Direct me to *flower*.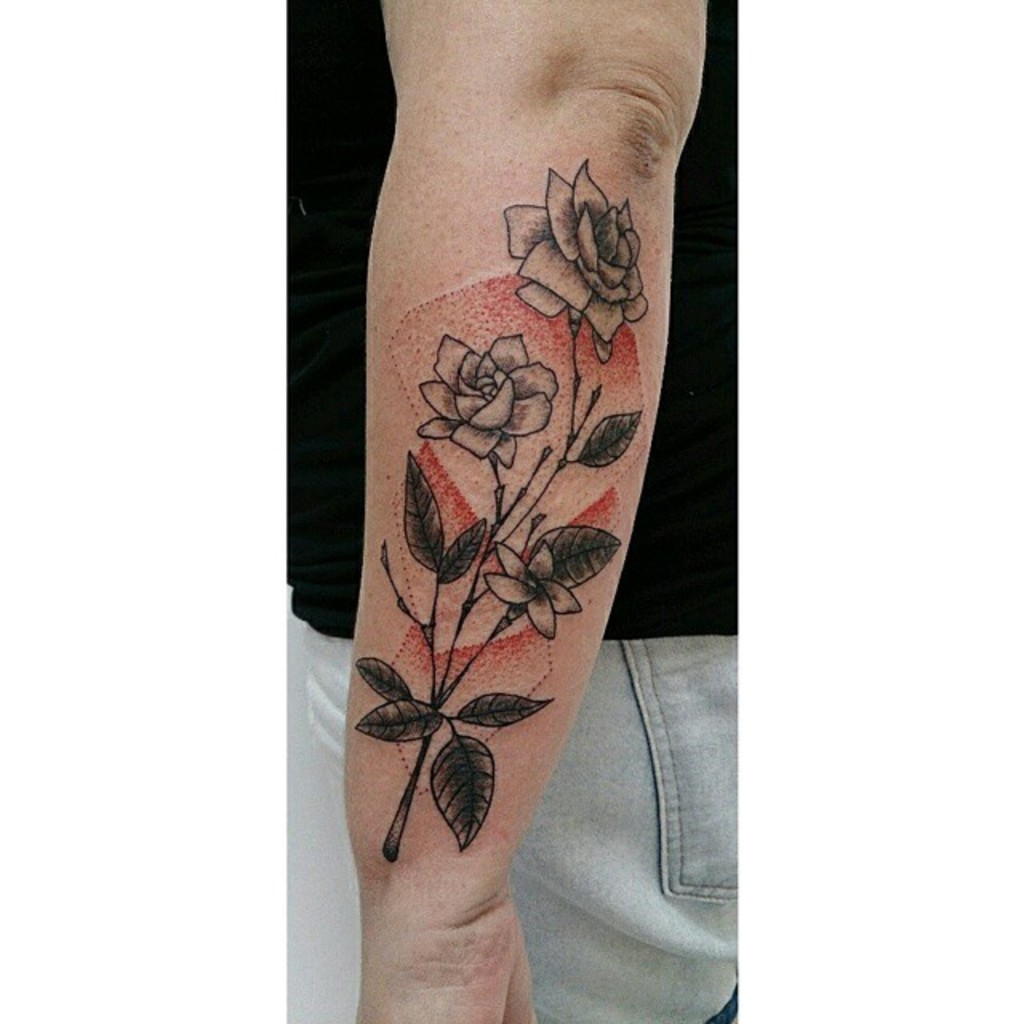
Direction: bbox=(496, 154, 653, 342).
